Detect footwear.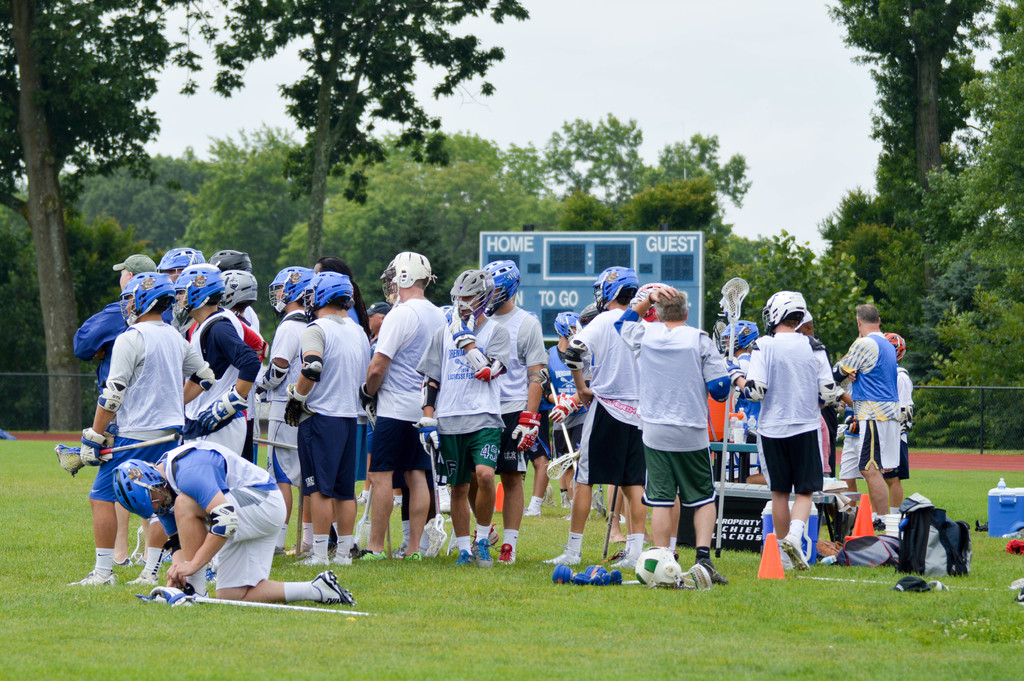
Detected at BBox(473, 519, 499, 544).
